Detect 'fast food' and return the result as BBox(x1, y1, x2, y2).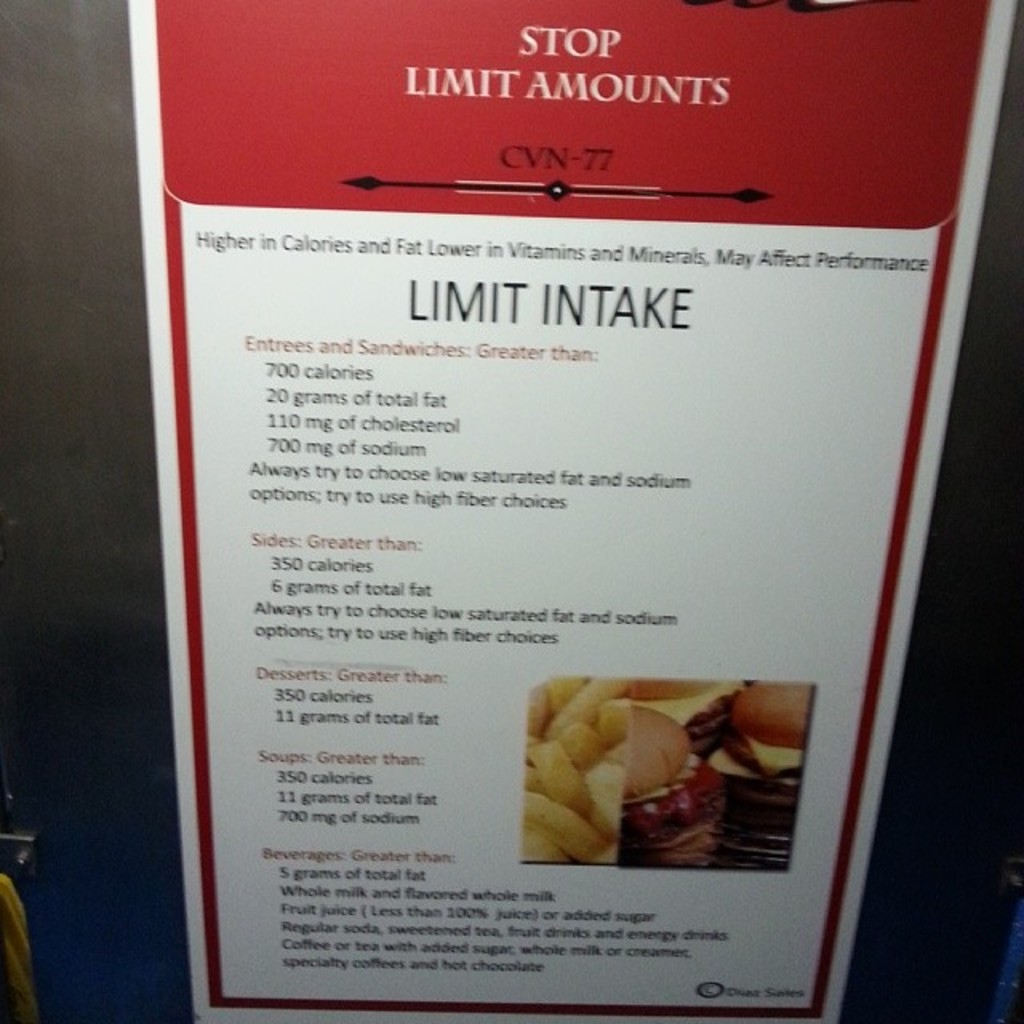
BBox(517, 667, 672, 880).
